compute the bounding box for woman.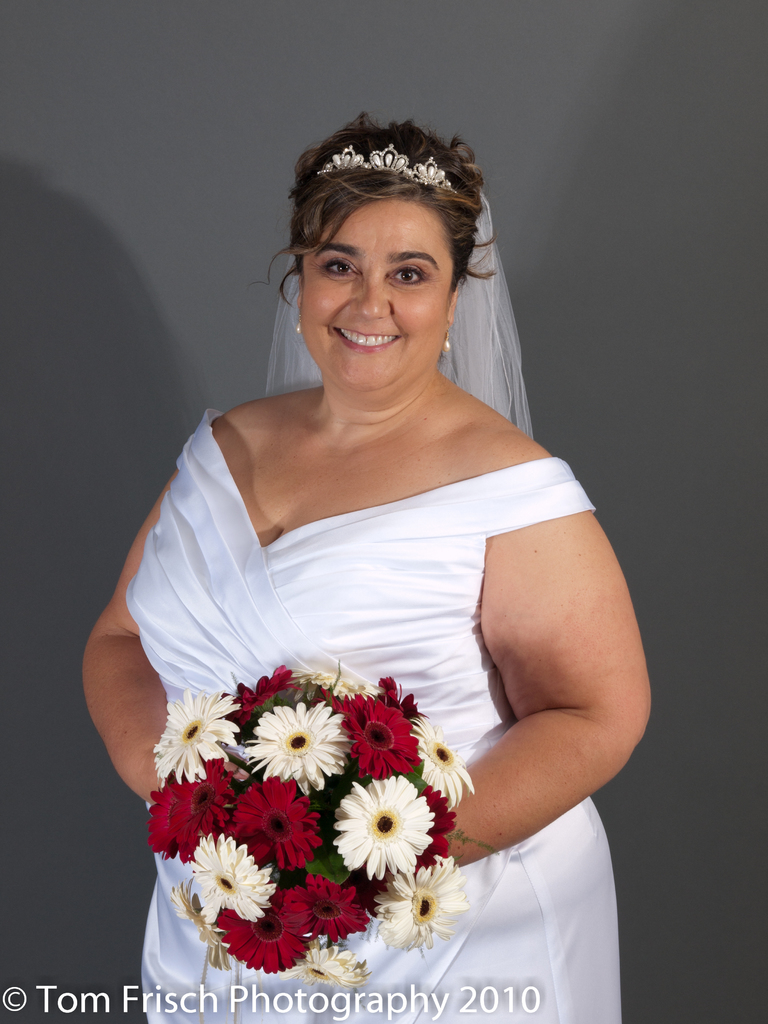
{"left": 72, "top": 116, "right": 645, "bottom": 1023}.
